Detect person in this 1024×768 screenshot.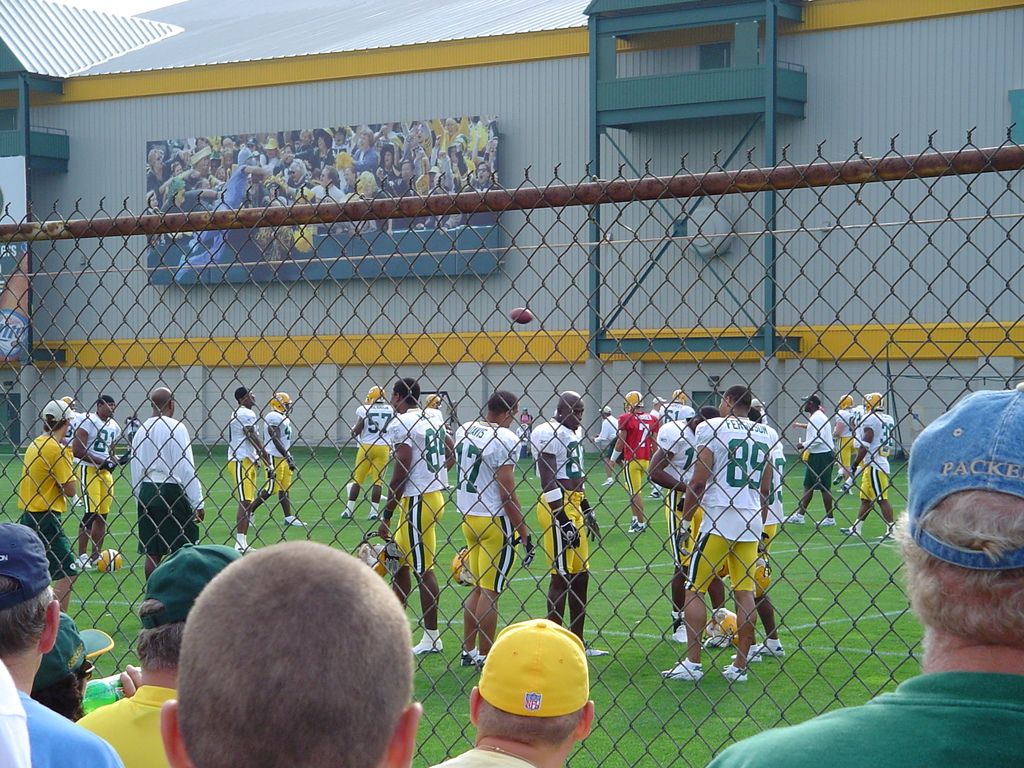
Detection: l=10, t=408, r=81, b=596.
